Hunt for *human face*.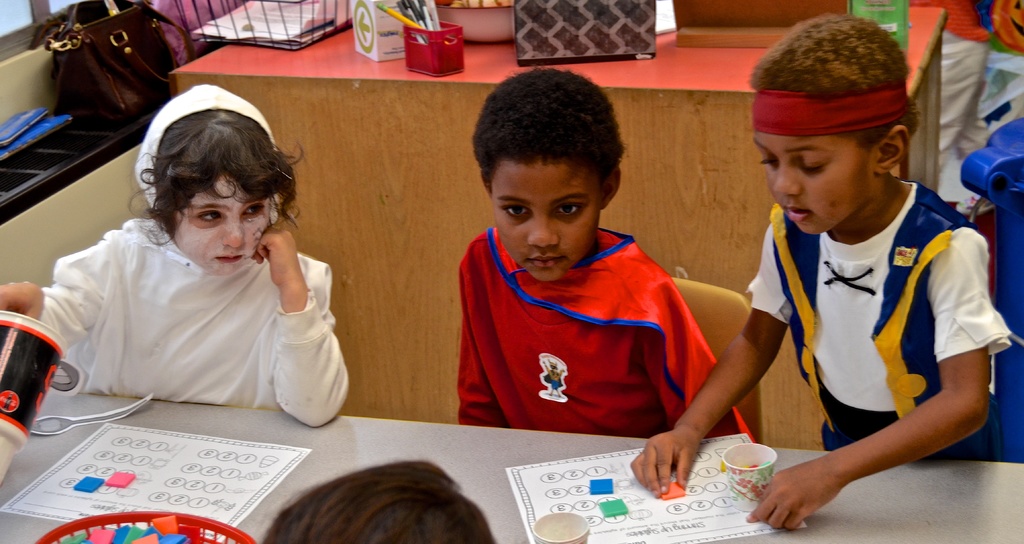
Hunted down at [172, 175, 277, 278].
